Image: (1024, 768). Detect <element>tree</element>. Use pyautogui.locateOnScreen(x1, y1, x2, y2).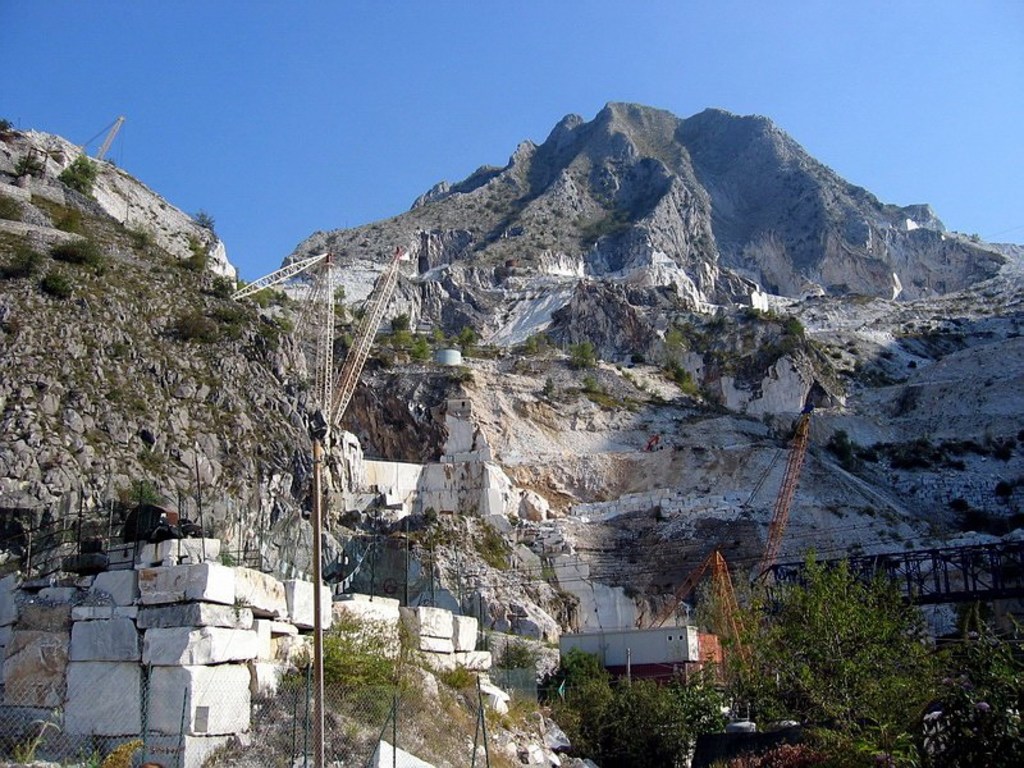
pyautogui.locateOnScreen(778, 314, 804, 340).
